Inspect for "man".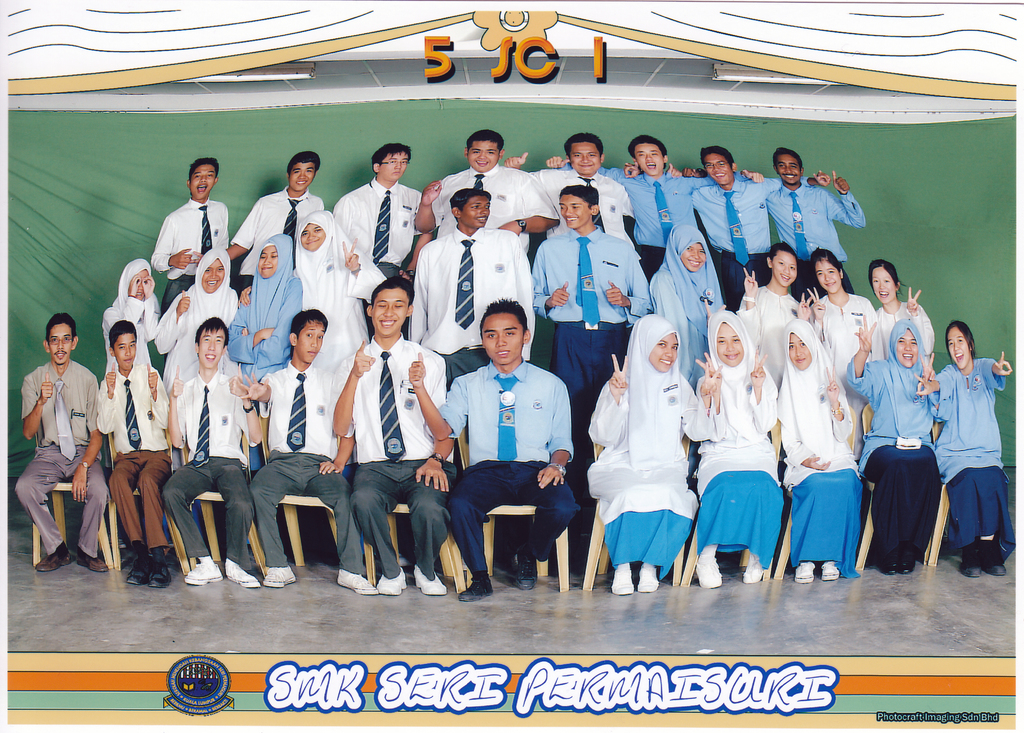
Inspection: 15:297:101:597.
